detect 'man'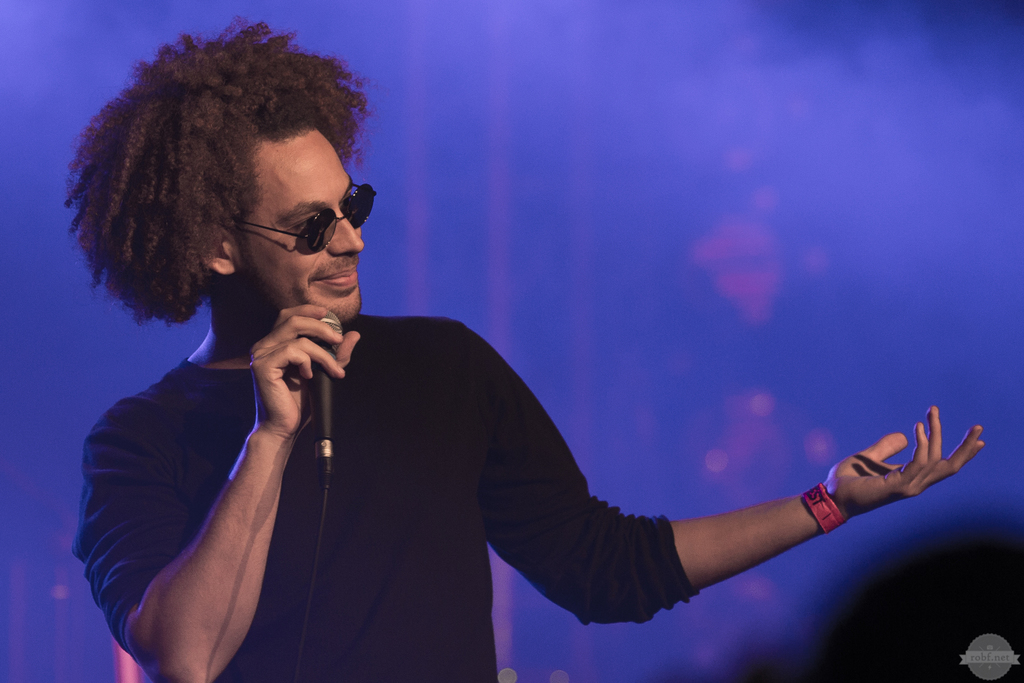
x1=86, y1=49, x2=883, y2=666
